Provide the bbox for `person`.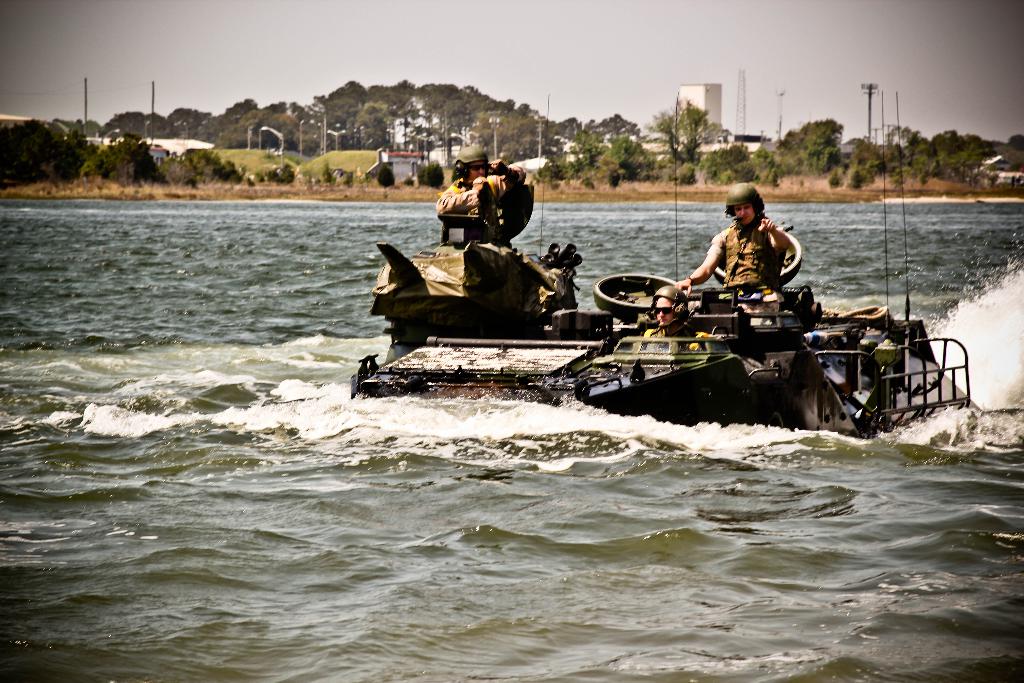
bbox=(694, 177, 792, 308).
